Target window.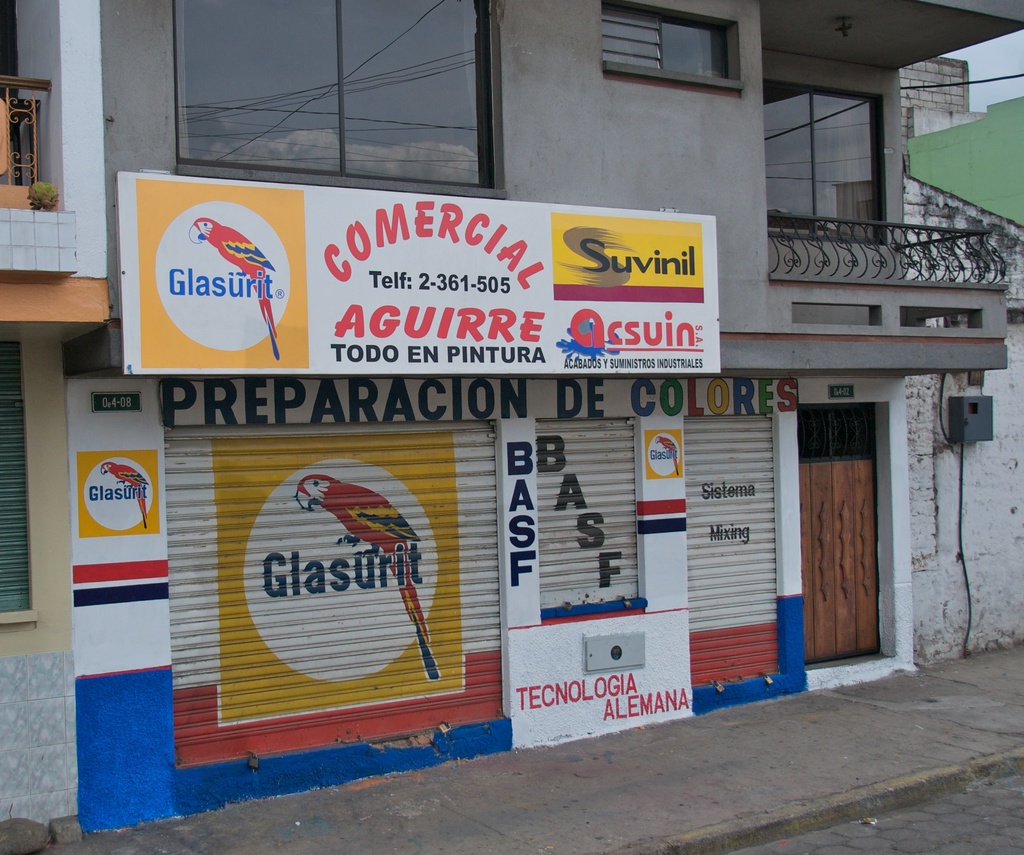
Target region: detection(175, 0, 502, 182).
